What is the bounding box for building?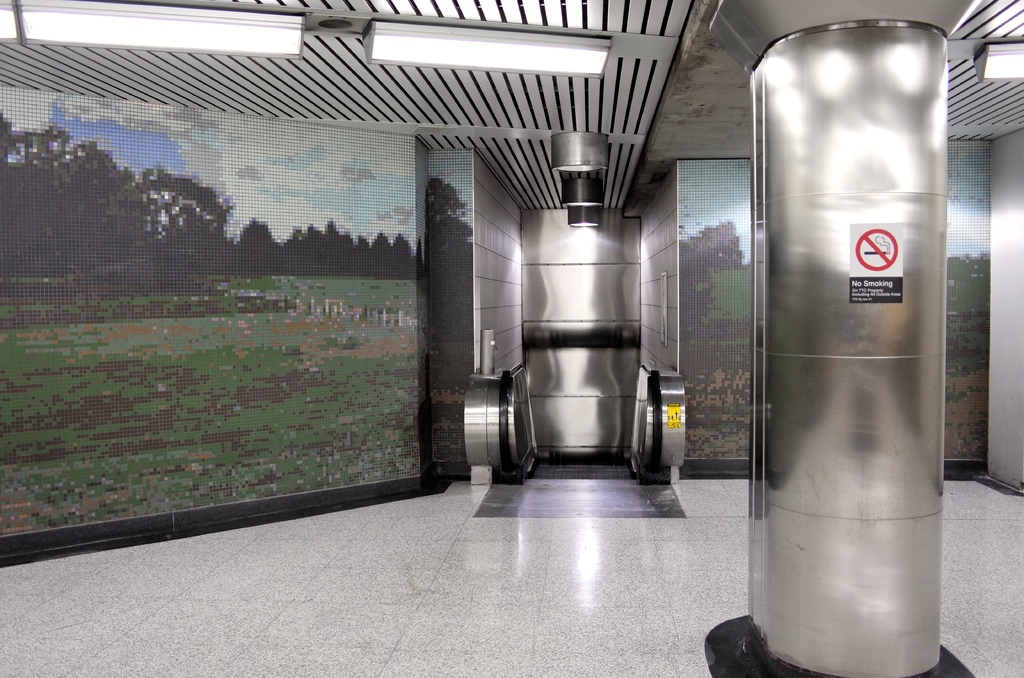
[0,0,1023,677].
